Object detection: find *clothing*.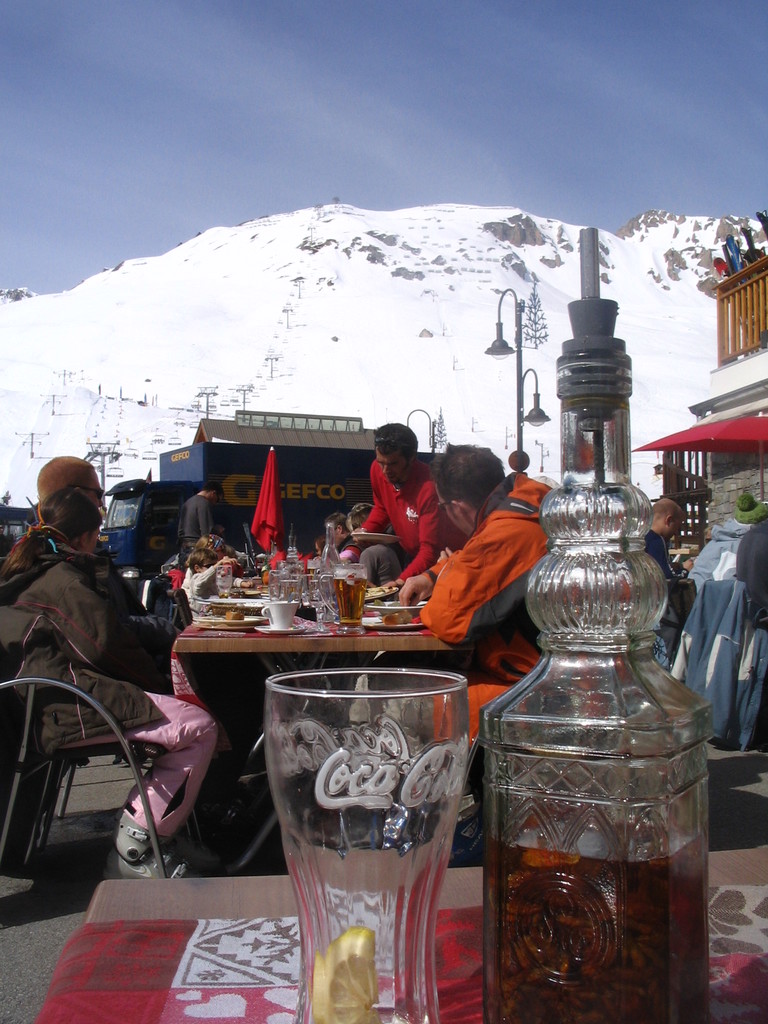
<box>413,465,556,836</box>.
